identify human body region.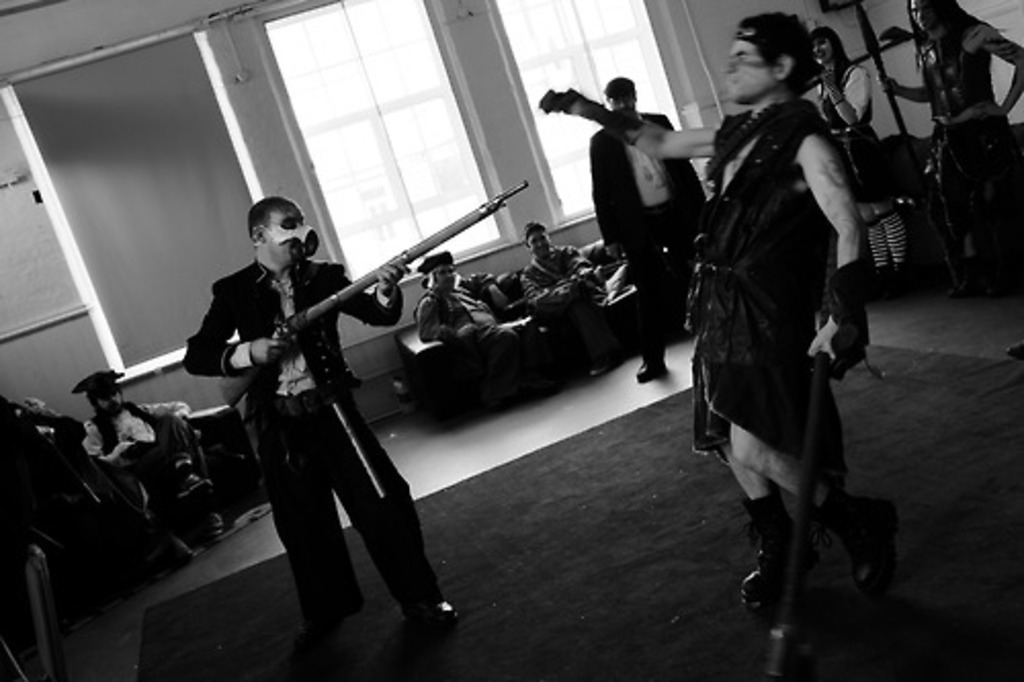
Region: <region>494, 215, 645, 373</region>.
